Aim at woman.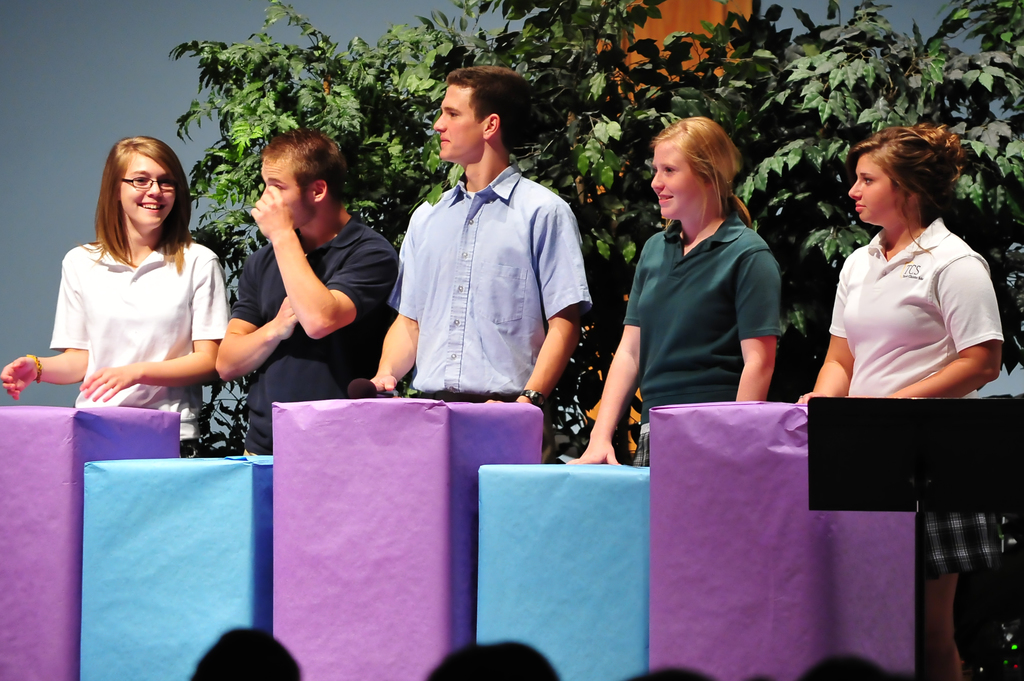
Aimed at rect(0, 133, 229, 461).
